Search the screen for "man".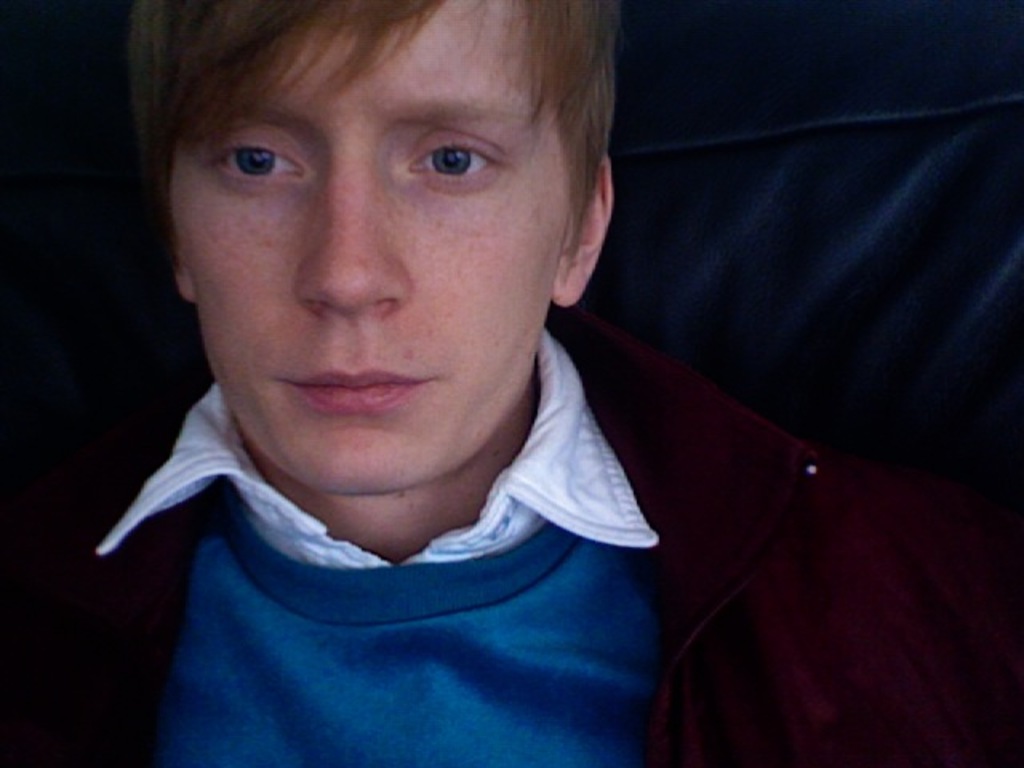
Found at 24/0/778/757.
